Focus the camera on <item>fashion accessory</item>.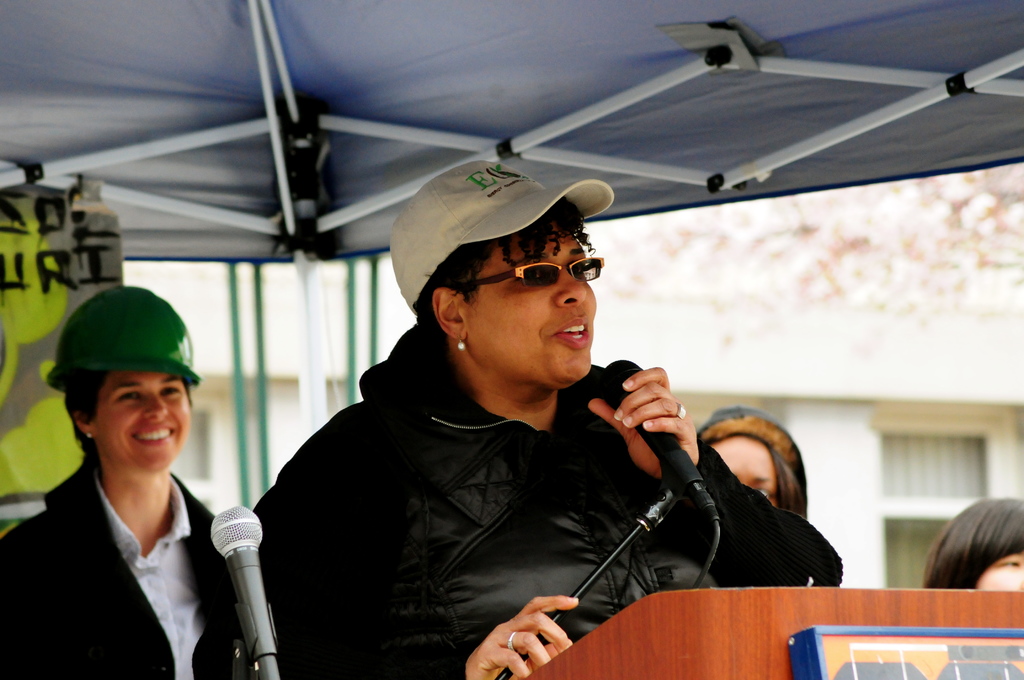
Focus region: region(461, 260, 602, 280).
